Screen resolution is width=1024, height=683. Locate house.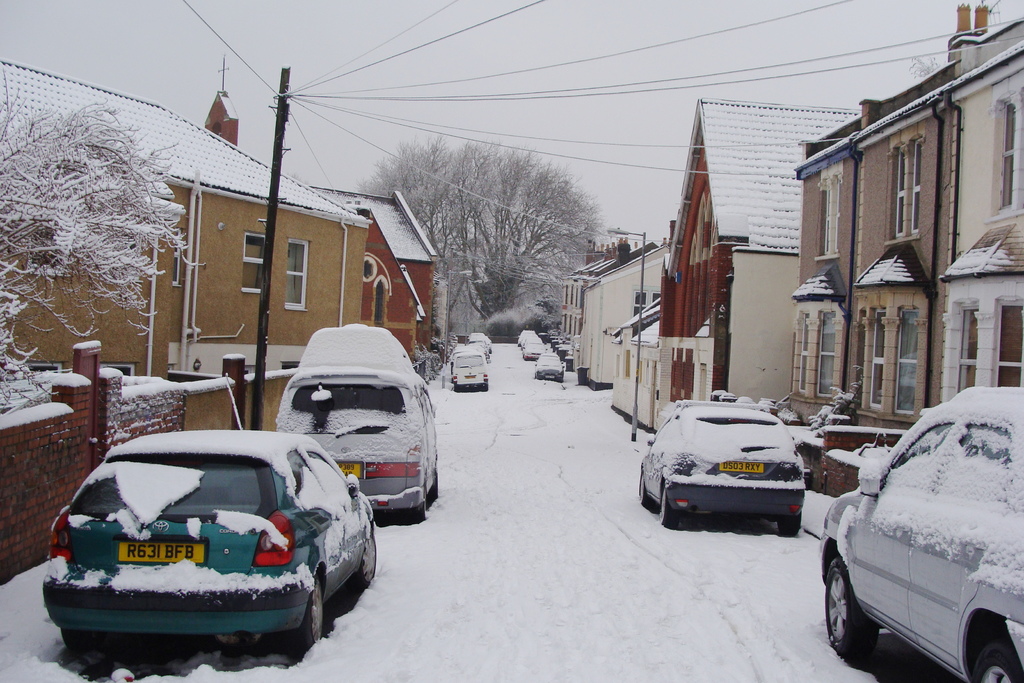
pyautogui.locateOnScreen(205, 103, 441, 359).
